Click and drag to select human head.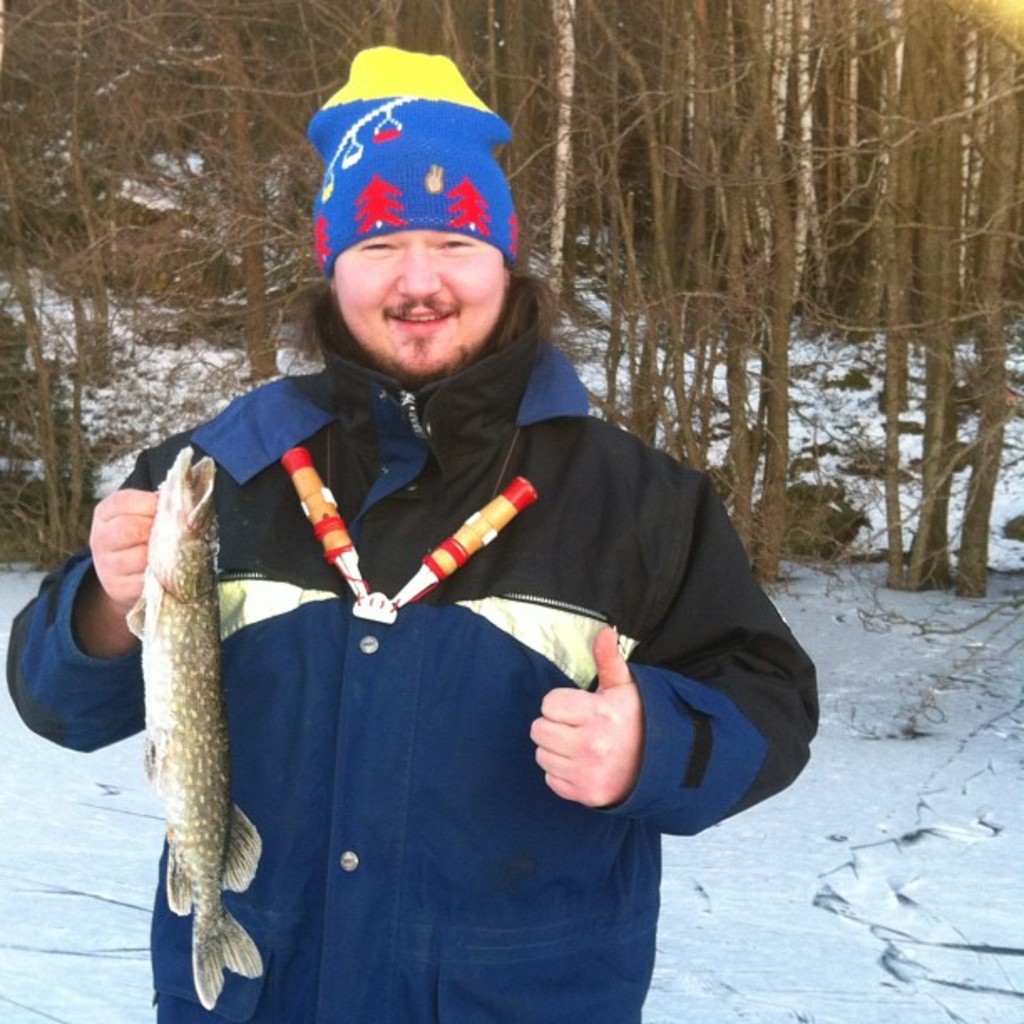
Selection: locate(289, 171, 545, 388).
